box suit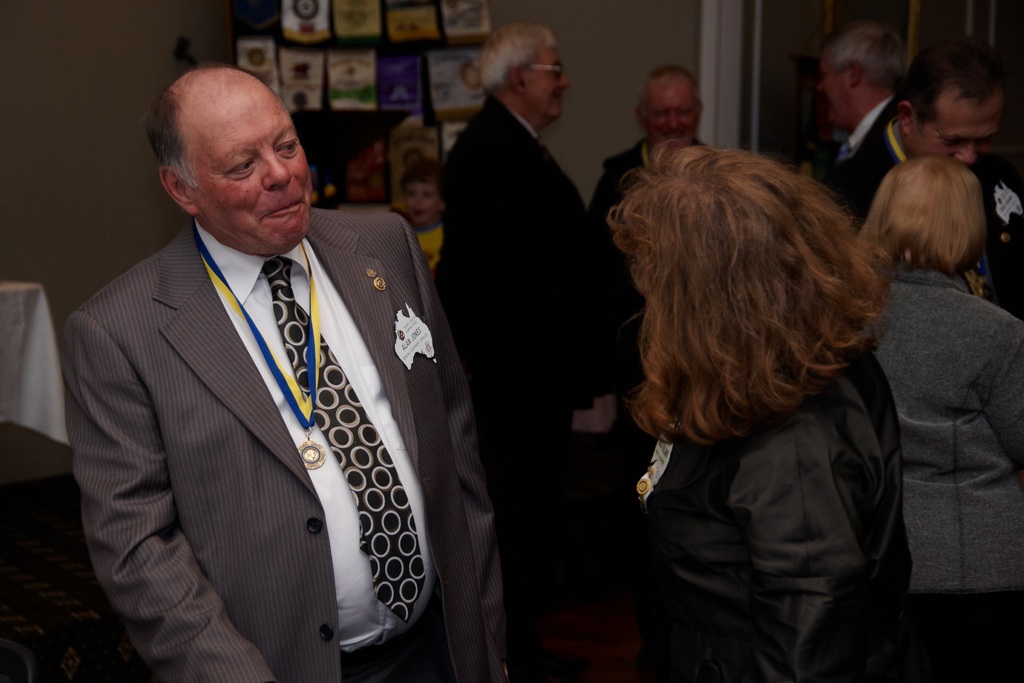
crop(52, 124, 478, 676)
